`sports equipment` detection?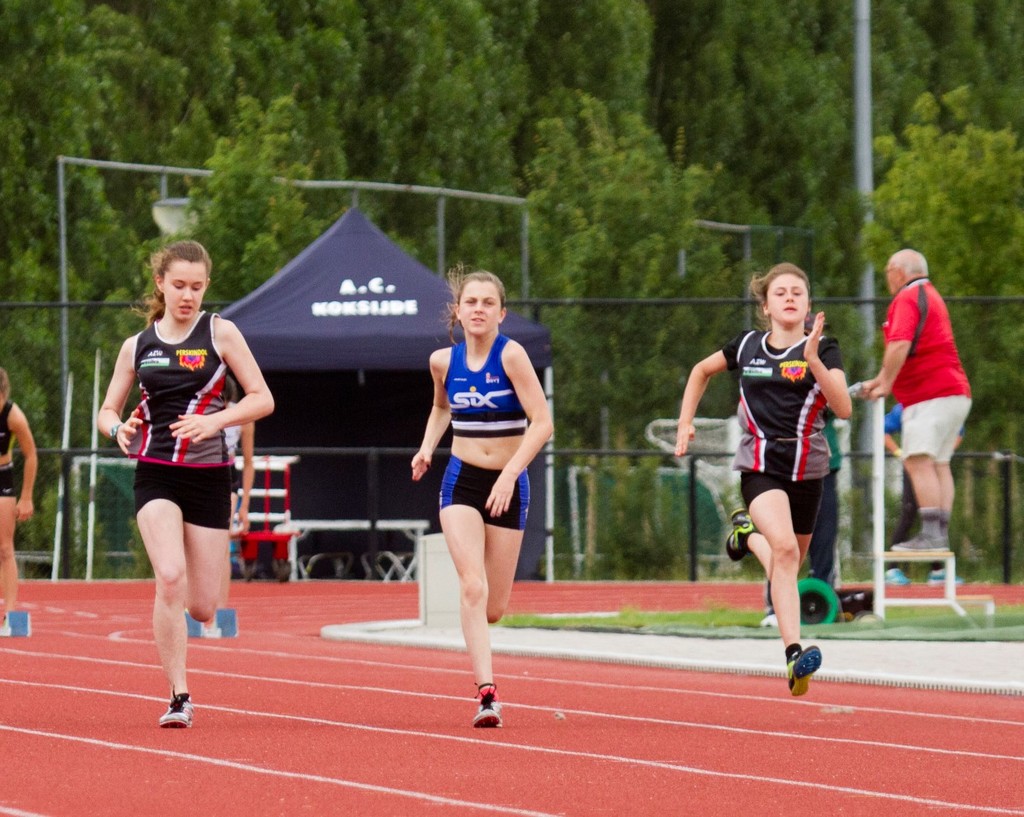
box=[160, 682, 191, 725]
